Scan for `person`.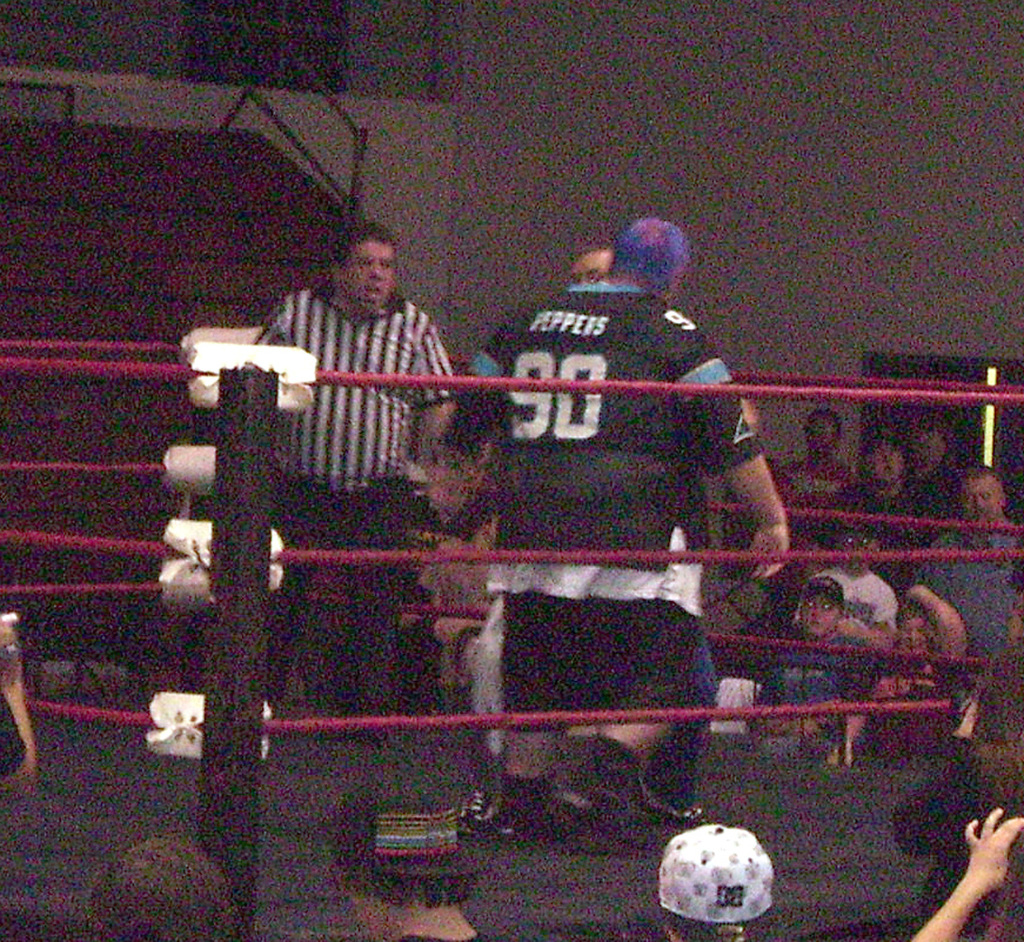
Scan result: [x1=242, y1=219, x2=456, y2=739].
